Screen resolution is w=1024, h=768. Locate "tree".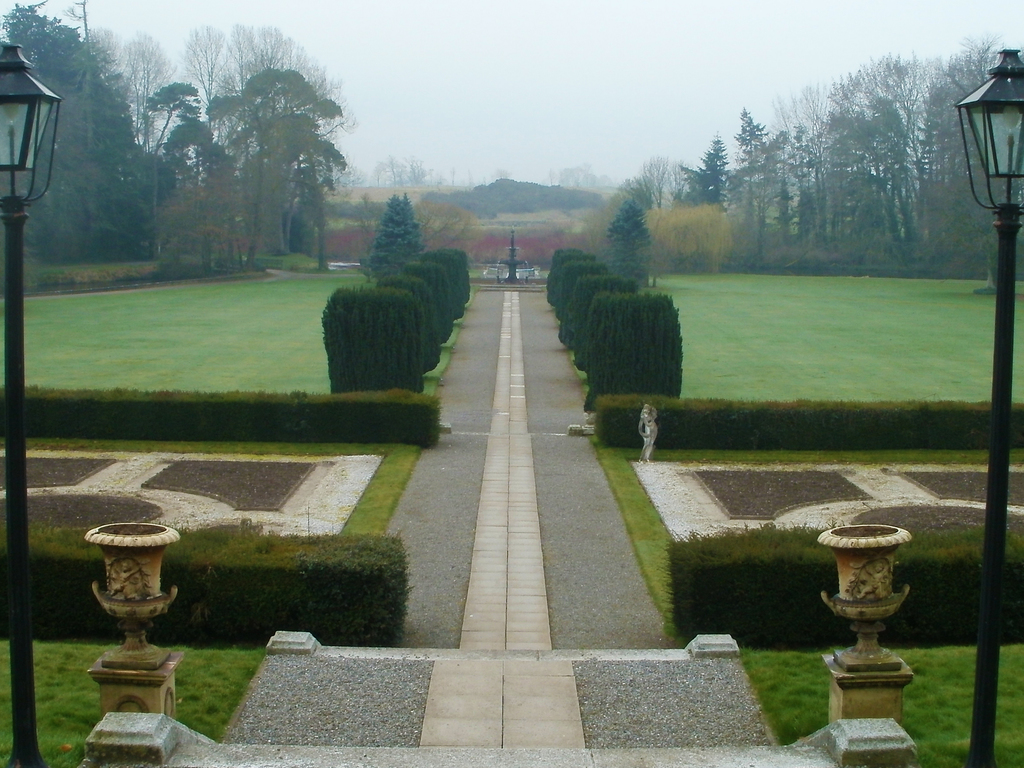
box=[217, 22, 348, 256].
